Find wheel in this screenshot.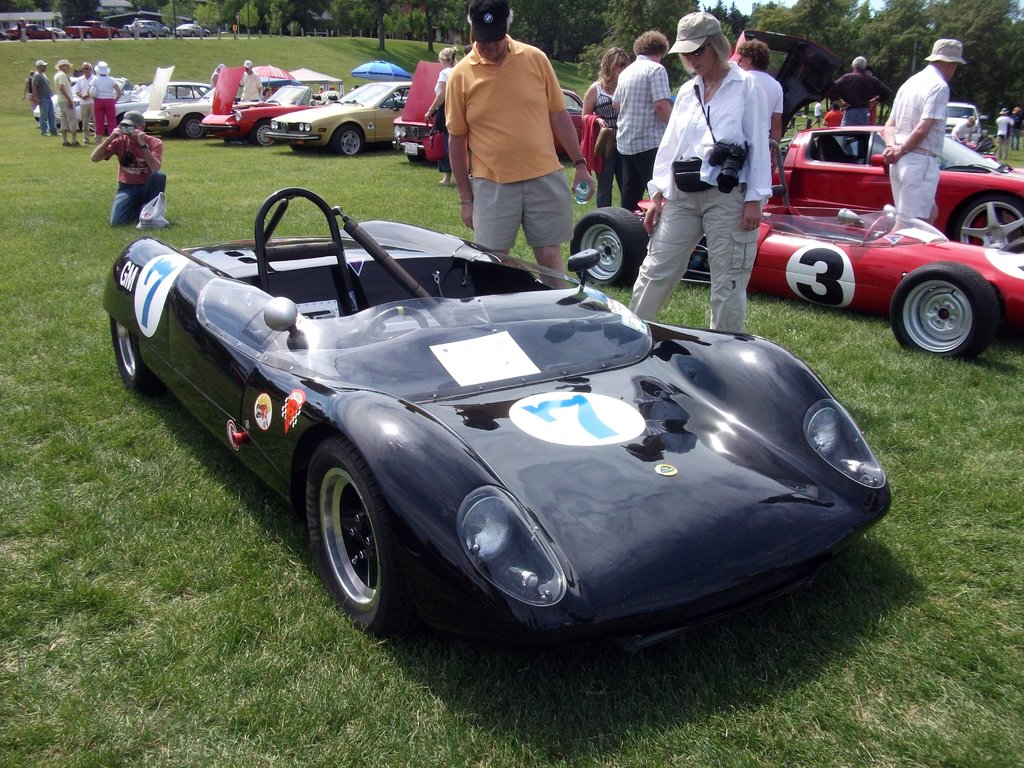
The bounding box for wheel is <region>244, 120, 285, 150</region>.
